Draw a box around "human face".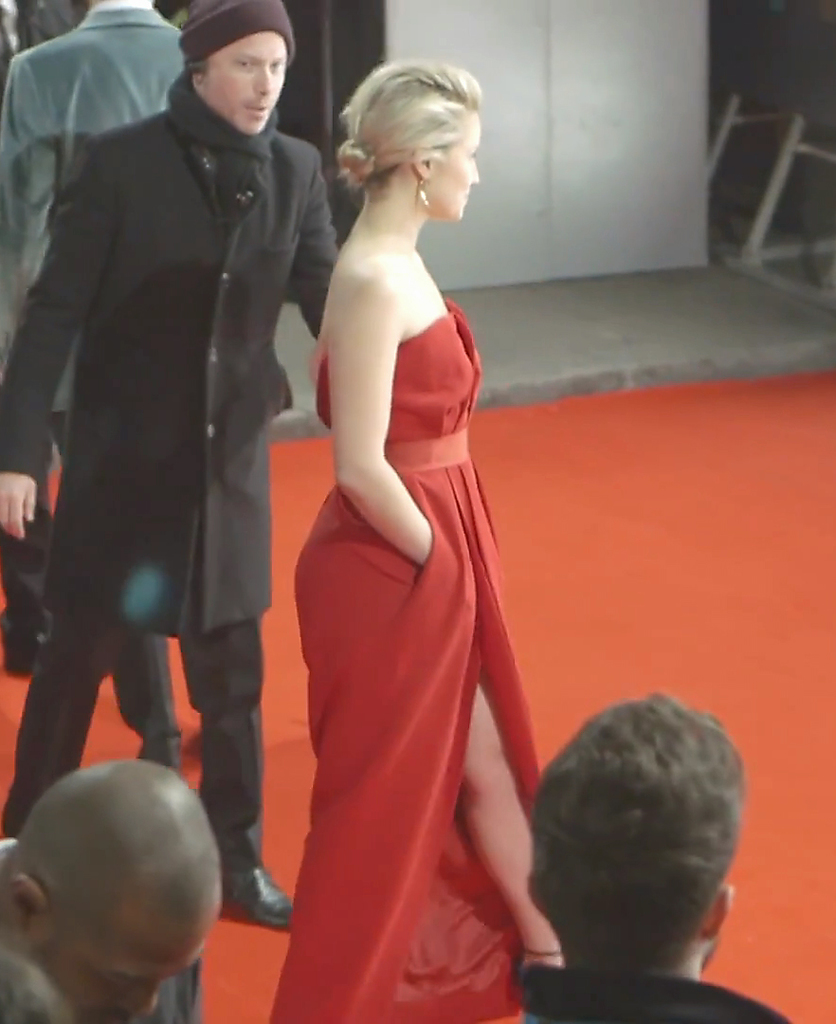
rect(423, 110, 485, 227).
